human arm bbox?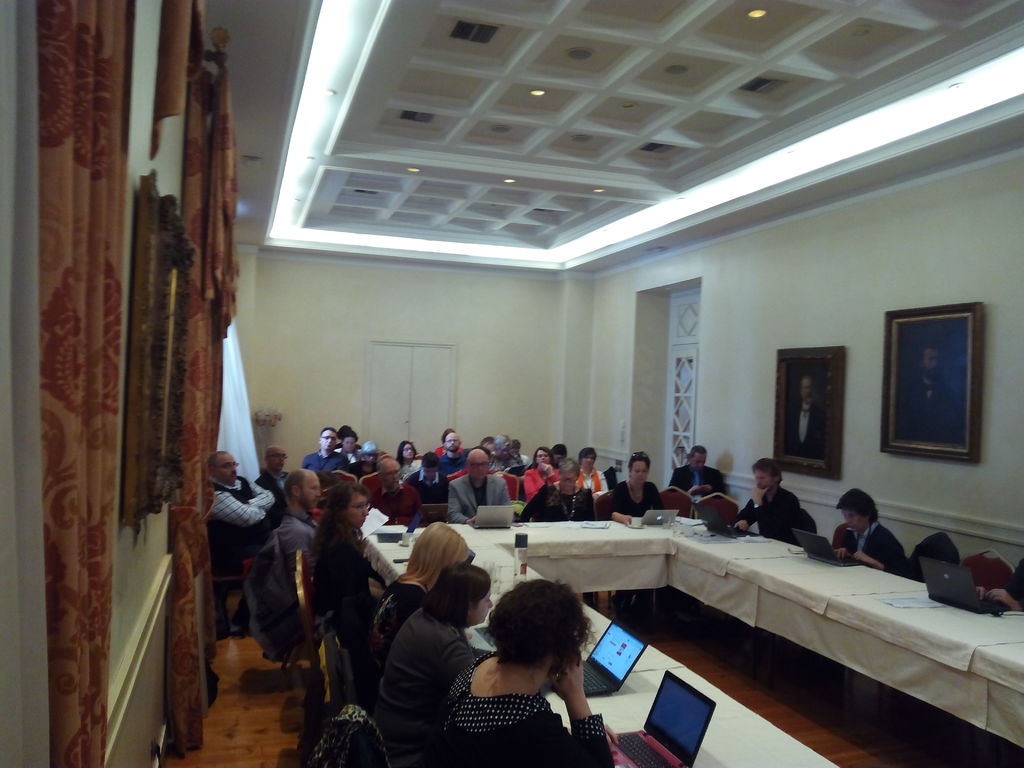
[527,653,610,767]
